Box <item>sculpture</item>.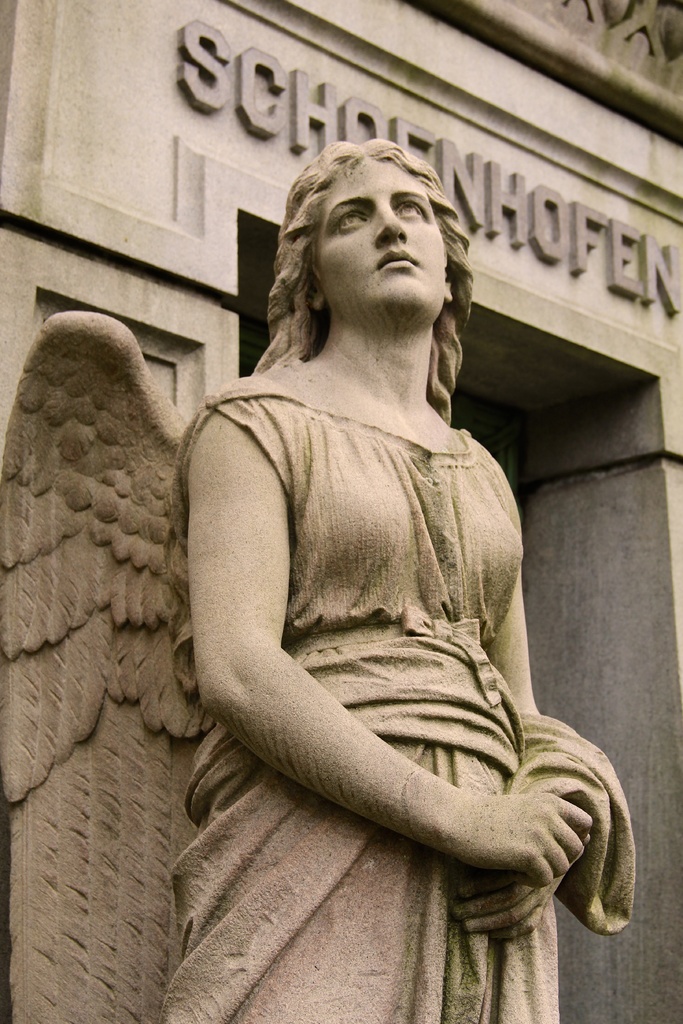
(0,141,654,1023).
